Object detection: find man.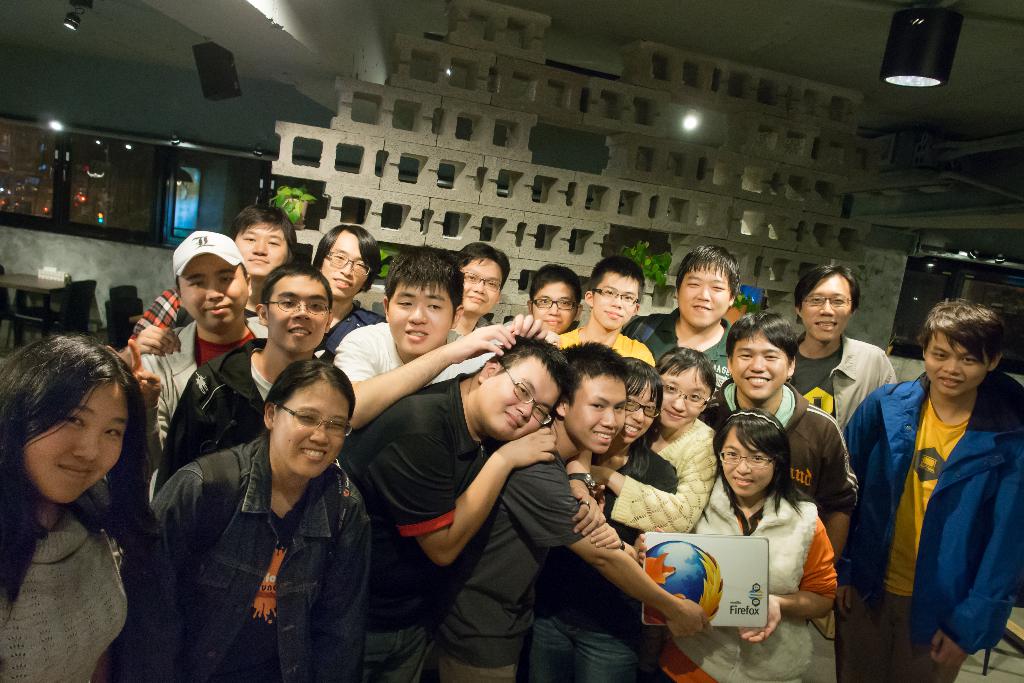
detection(322, 242, 554, 429).
